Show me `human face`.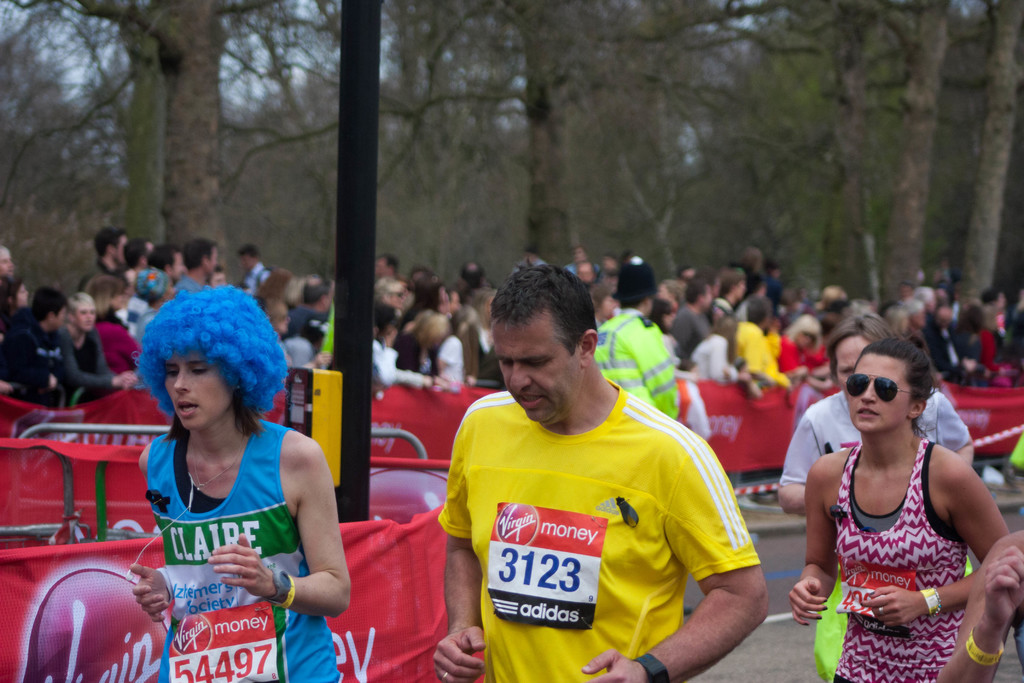
`human face` is here: [left=73, top=309, right=92, bottom=334].
